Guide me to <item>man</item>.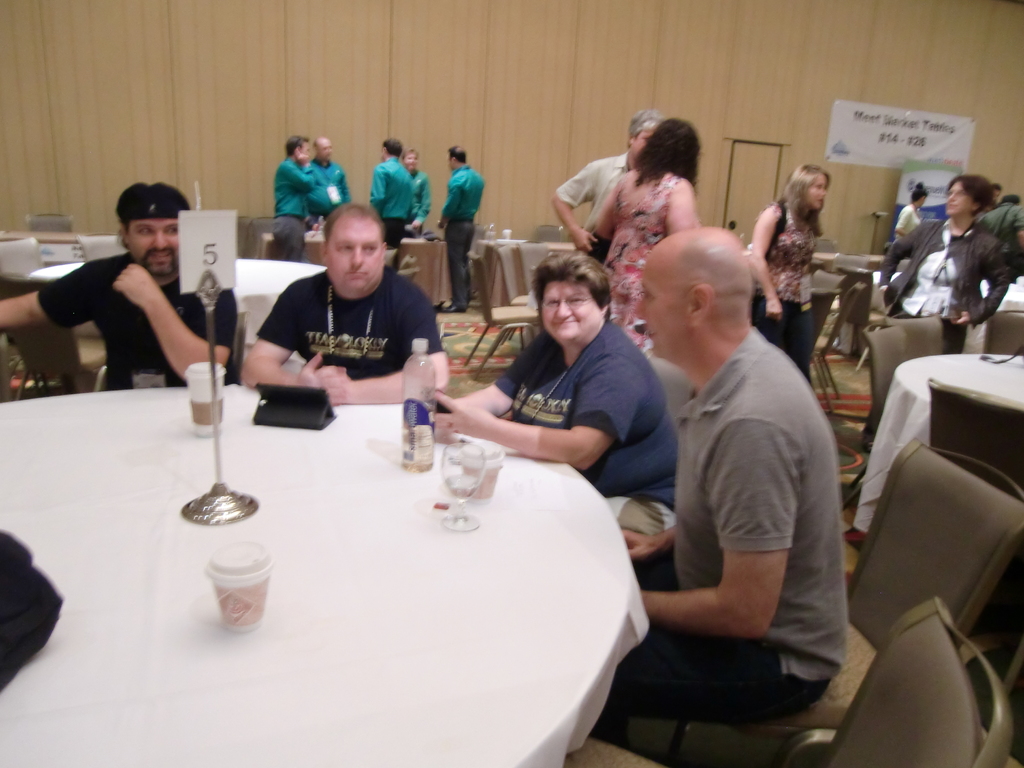
Guidance: bbox=(301, 134, 353, 230).
